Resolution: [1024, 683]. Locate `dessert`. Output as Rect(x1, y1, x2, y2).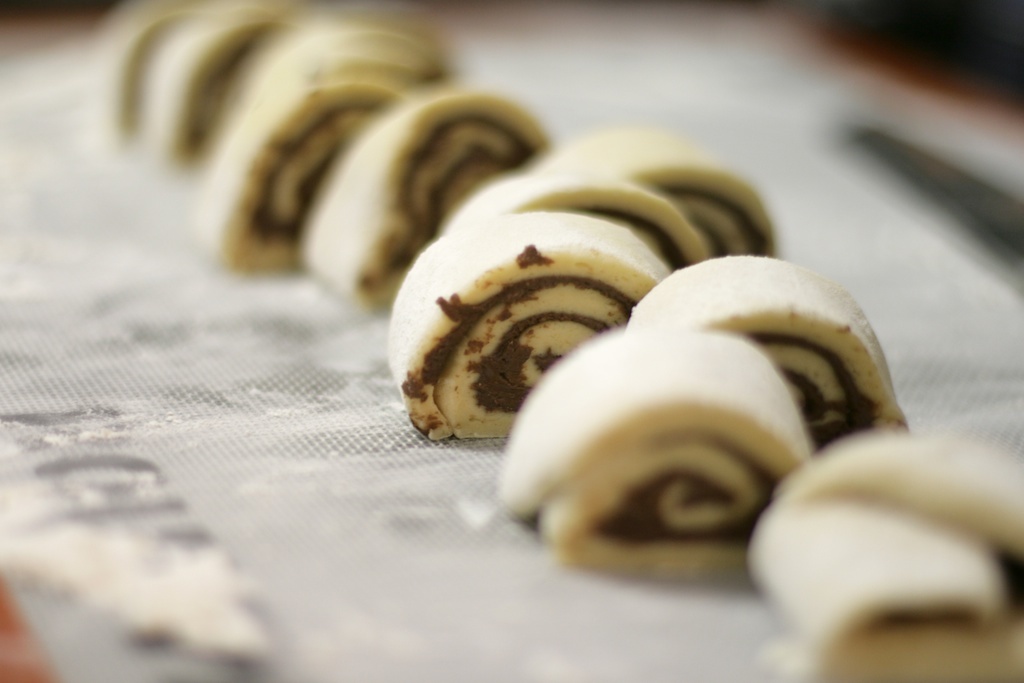
Rect(107, 0, 270, 195).
